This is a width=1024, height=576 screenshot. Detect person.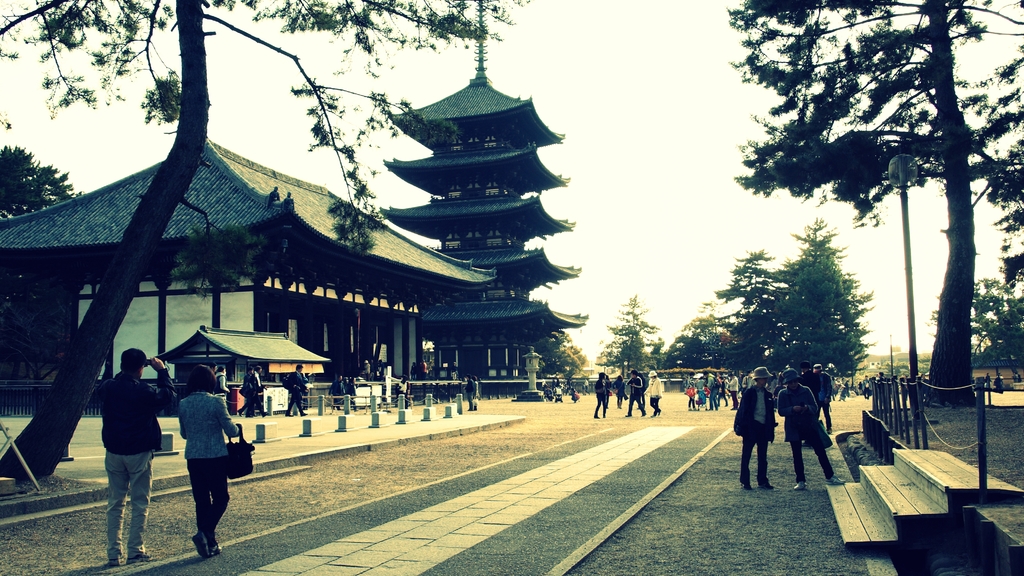
629 372 648 413.
